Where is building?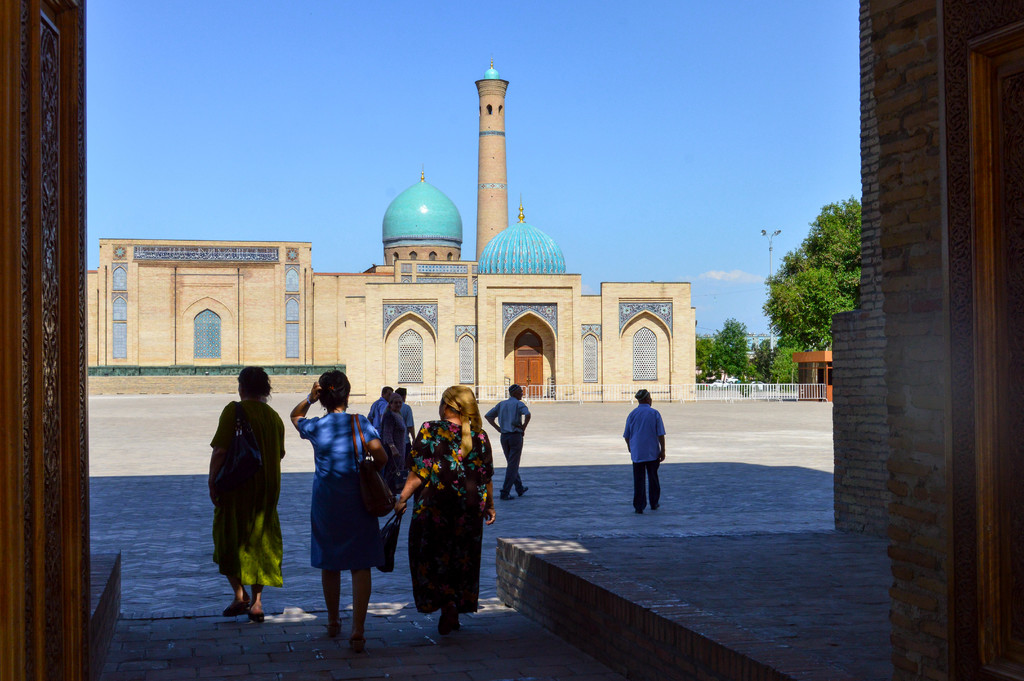
<box>90,63,691,404</box>.
